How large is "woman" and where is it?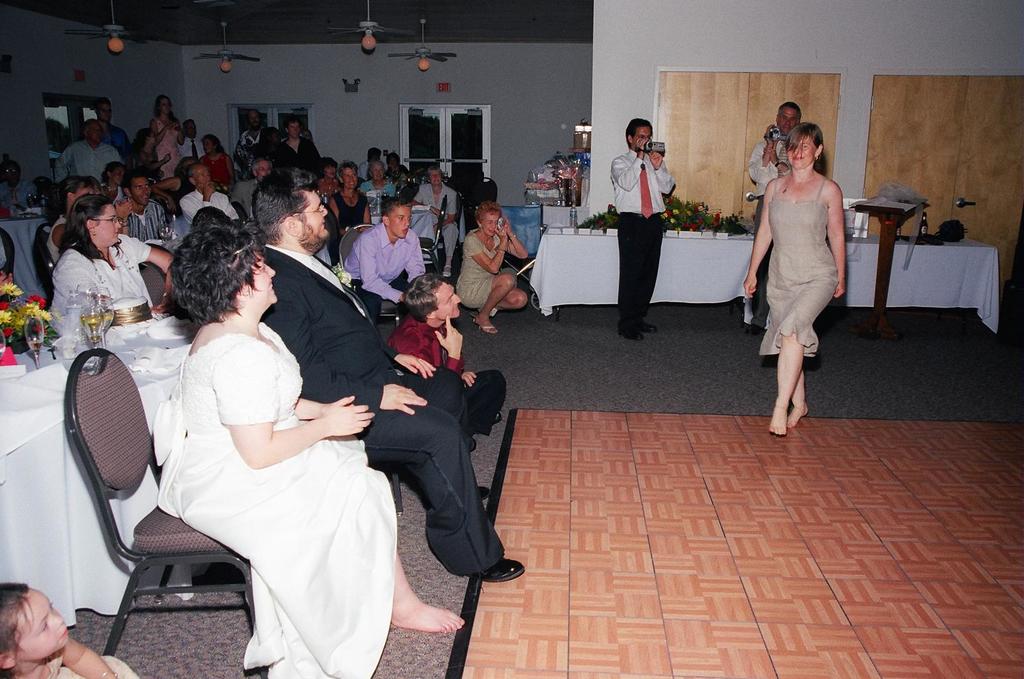
Bounding box: <box>49,194,176,335</box>.
